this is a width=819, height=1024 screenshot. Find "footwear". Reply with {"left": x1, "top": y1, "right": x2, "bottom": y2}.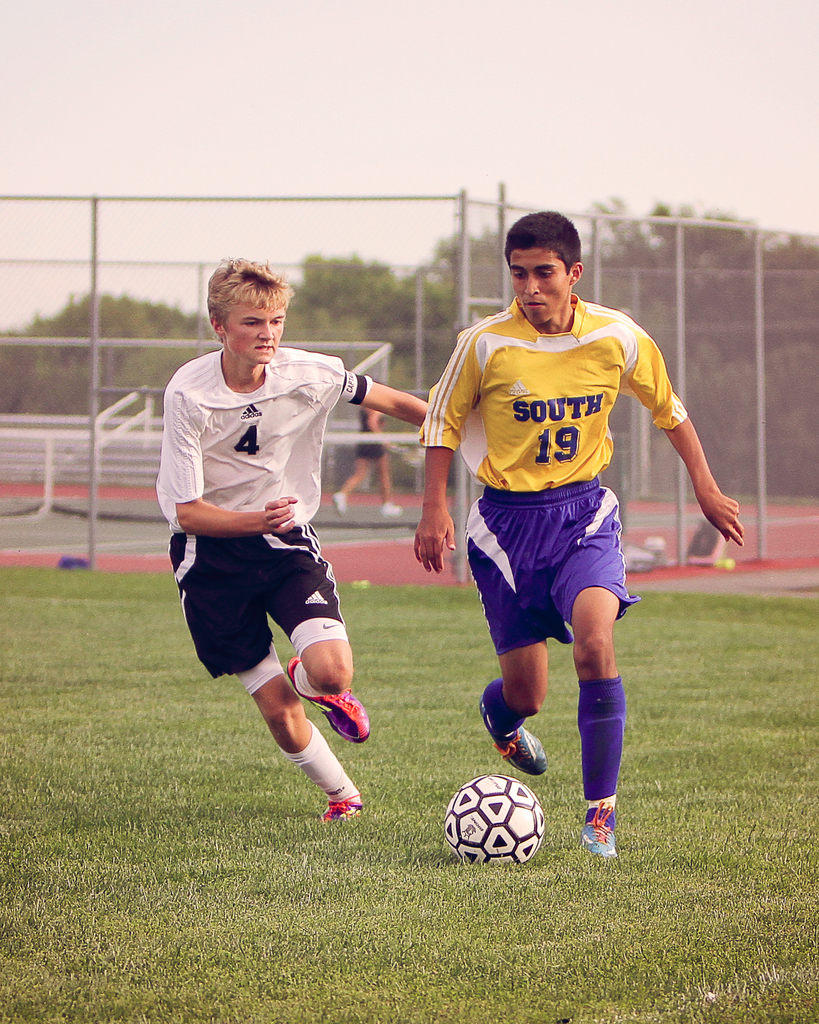
{"left": 481, "top": 700, "right": 551, "bottom": 777}.
